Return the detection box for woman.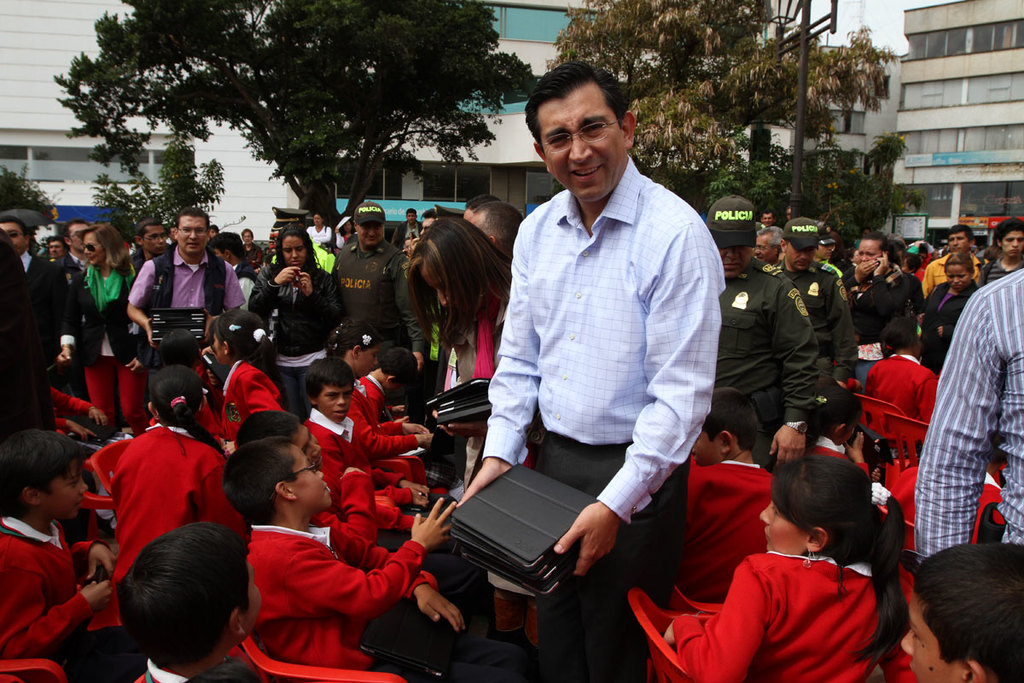
82/226/143/446.
